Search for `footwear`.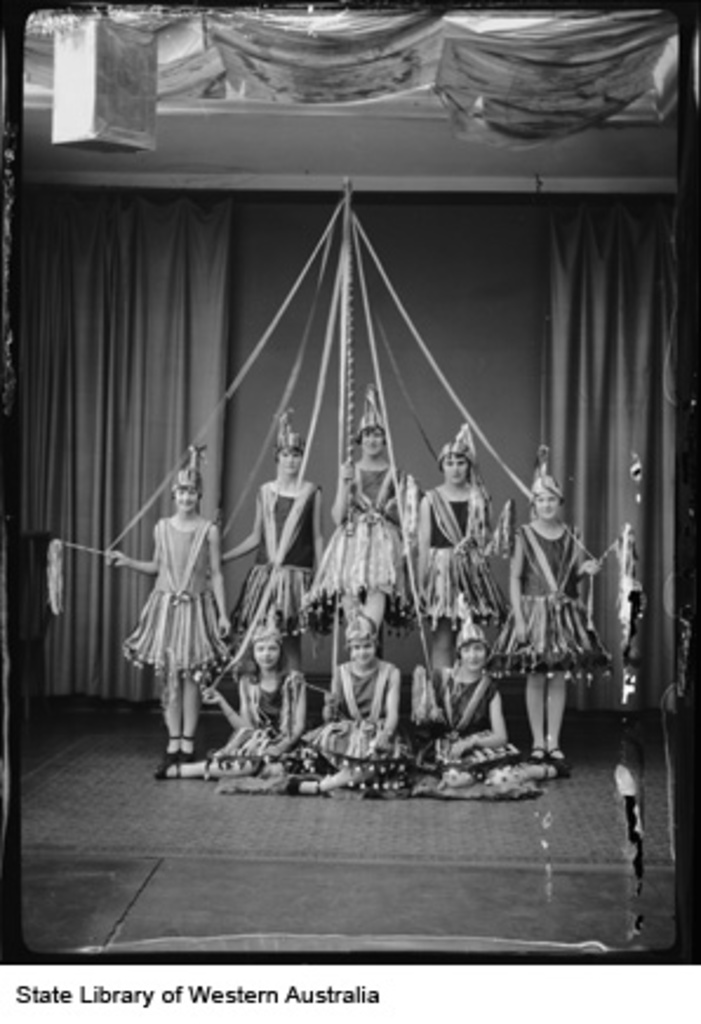
Found at rect(532, 746, 541, 770).
